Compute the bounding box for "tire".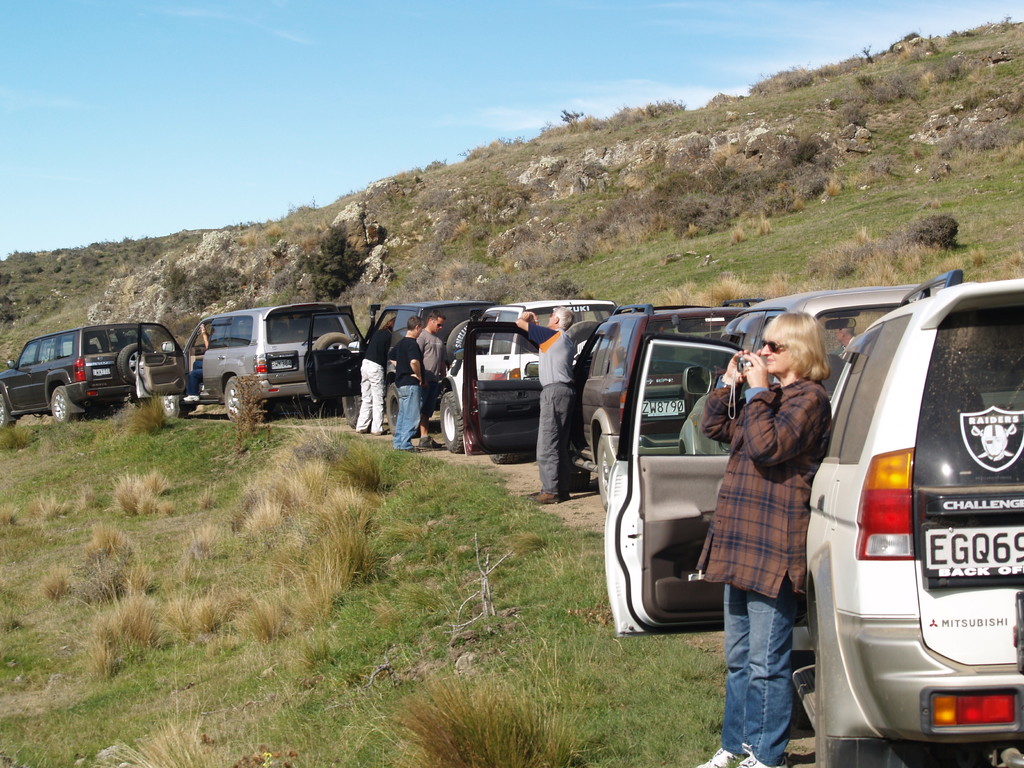
box(0, 394, 14, 429).
